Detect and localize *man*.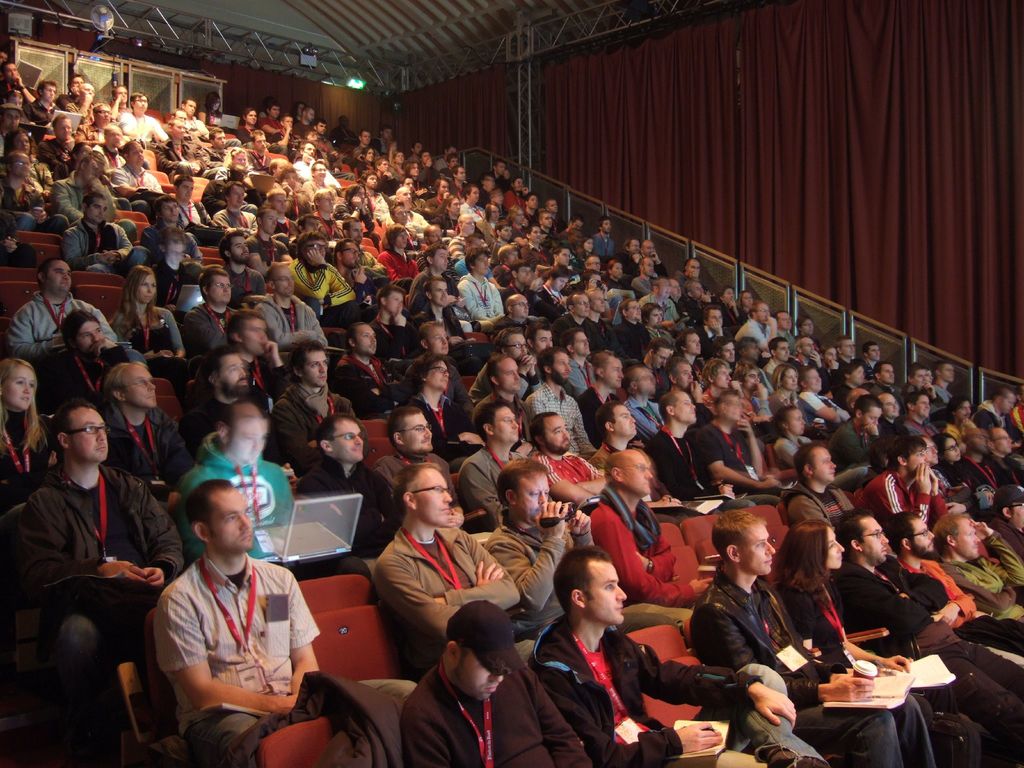
Localized at [72,201,145,272].
